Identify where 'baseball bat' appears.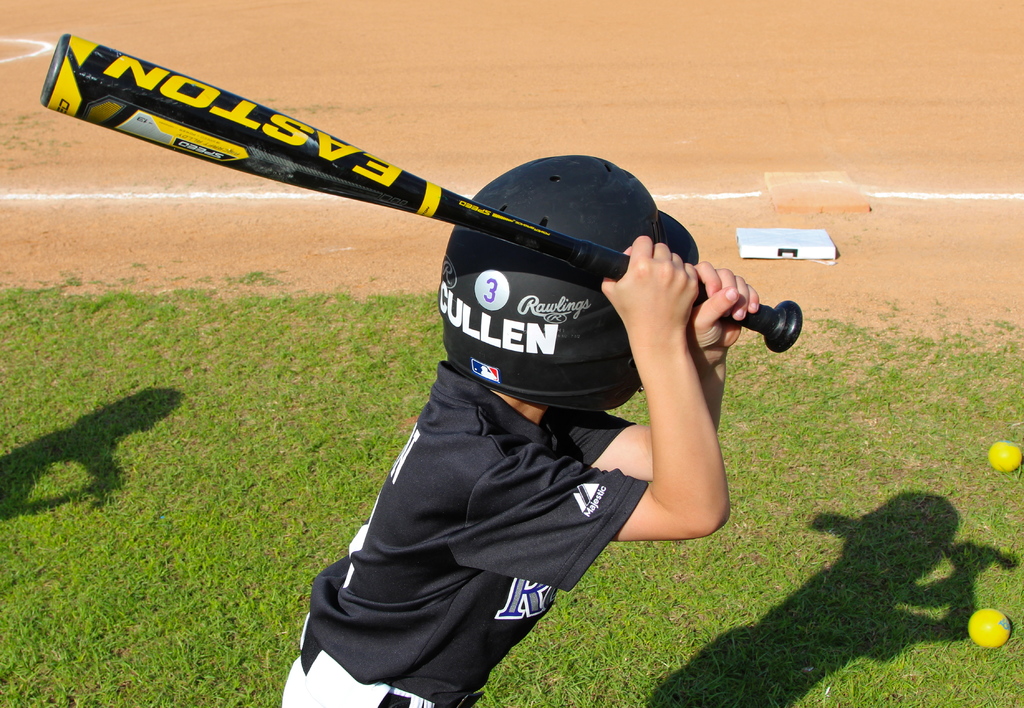
Appears at 35/31/805/354.
